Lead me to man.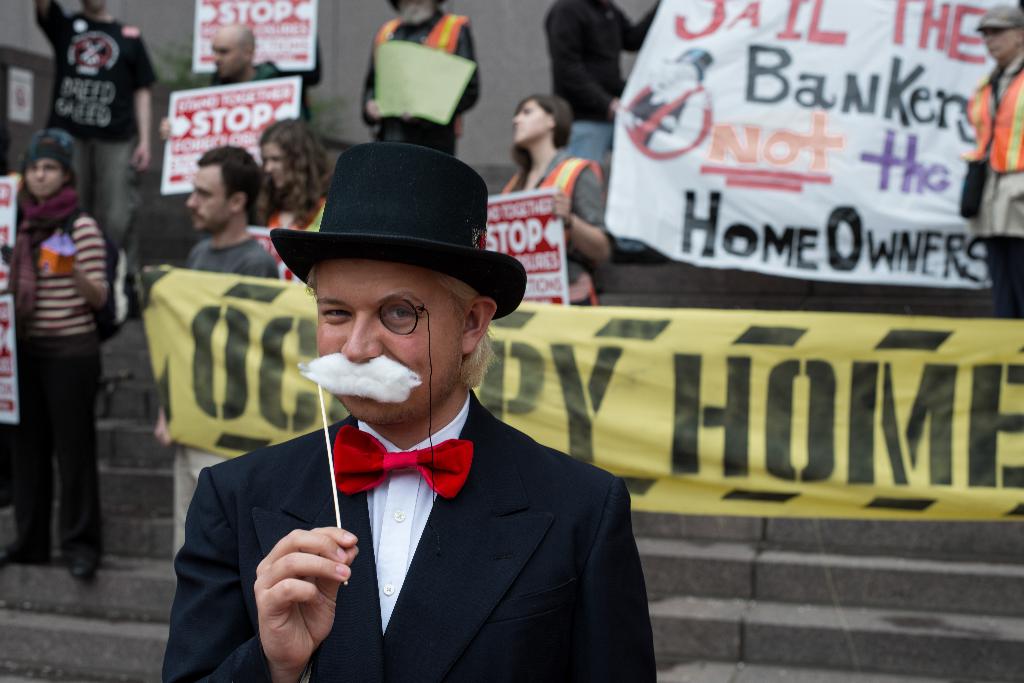
Lead to [x1=172, y1=145, x2=278, y2=593].
